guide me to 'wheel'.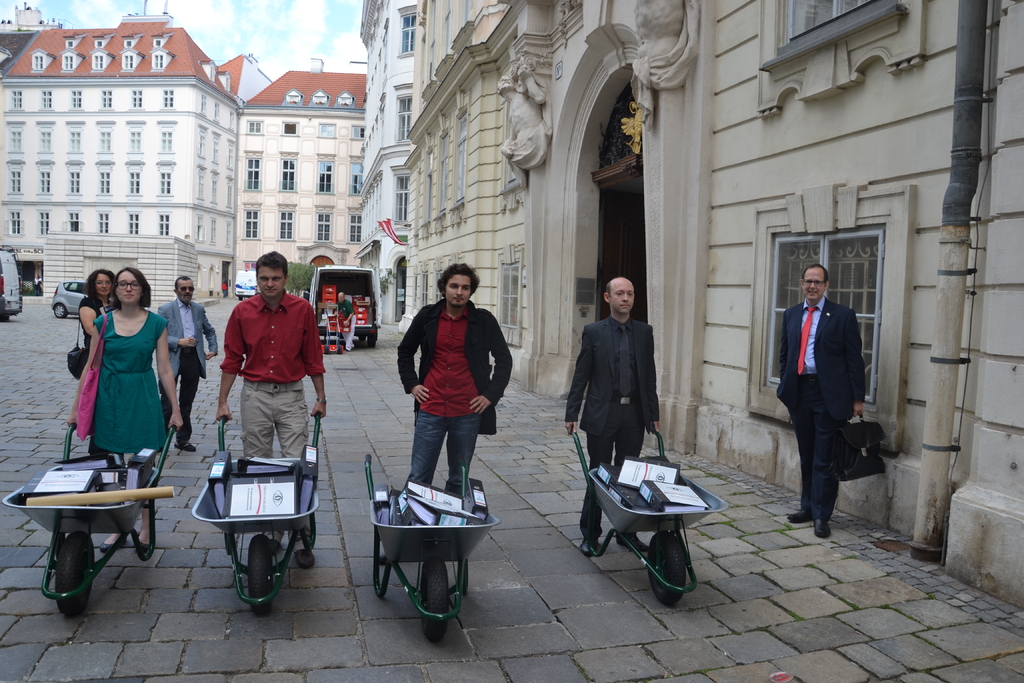
Guidance: <region>648, 535, 687, 605</region>.
